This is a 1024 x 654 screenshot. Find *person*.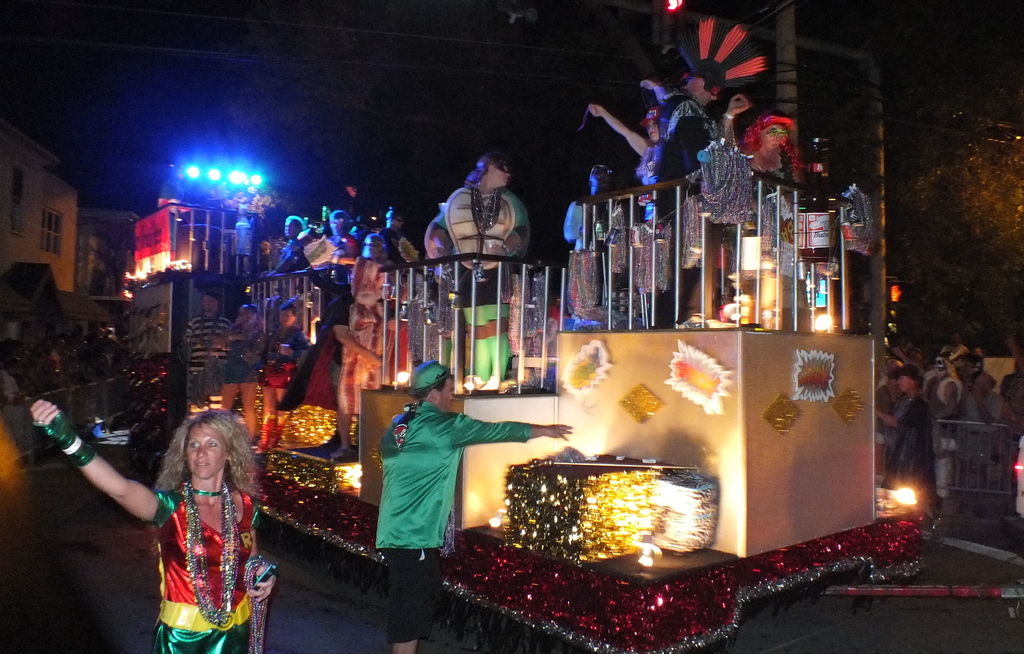
Bounding box: left=929, top=352, right=966, bottom=420.
